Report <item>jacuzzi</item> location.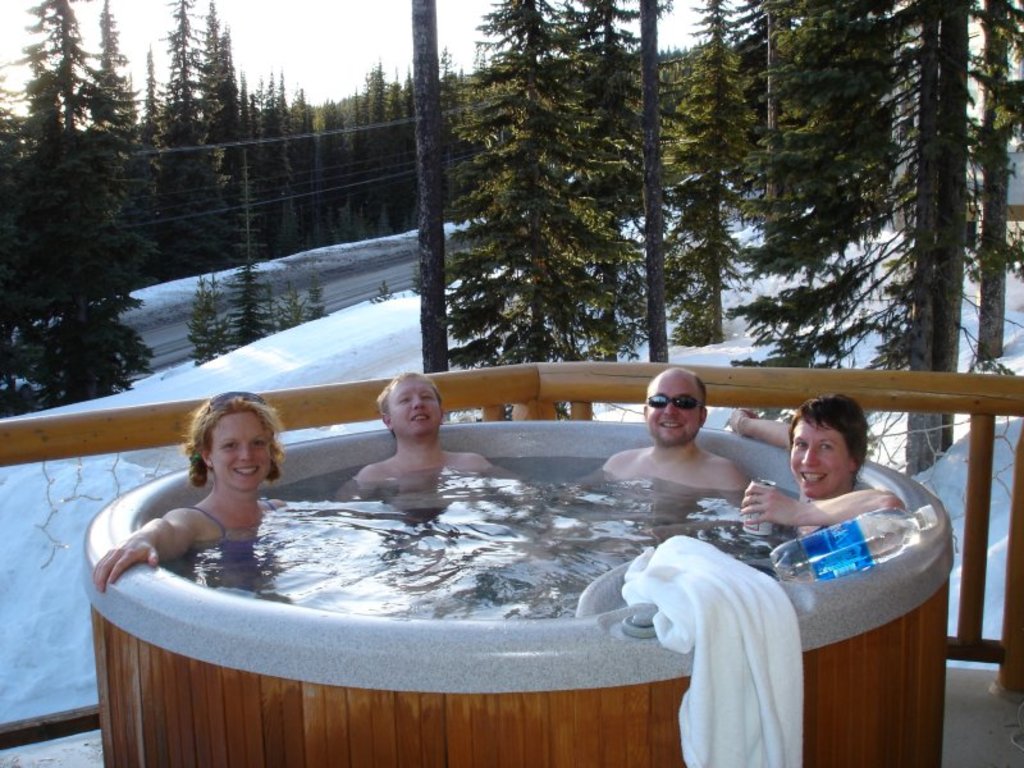
Report: 86,421,952,767.
